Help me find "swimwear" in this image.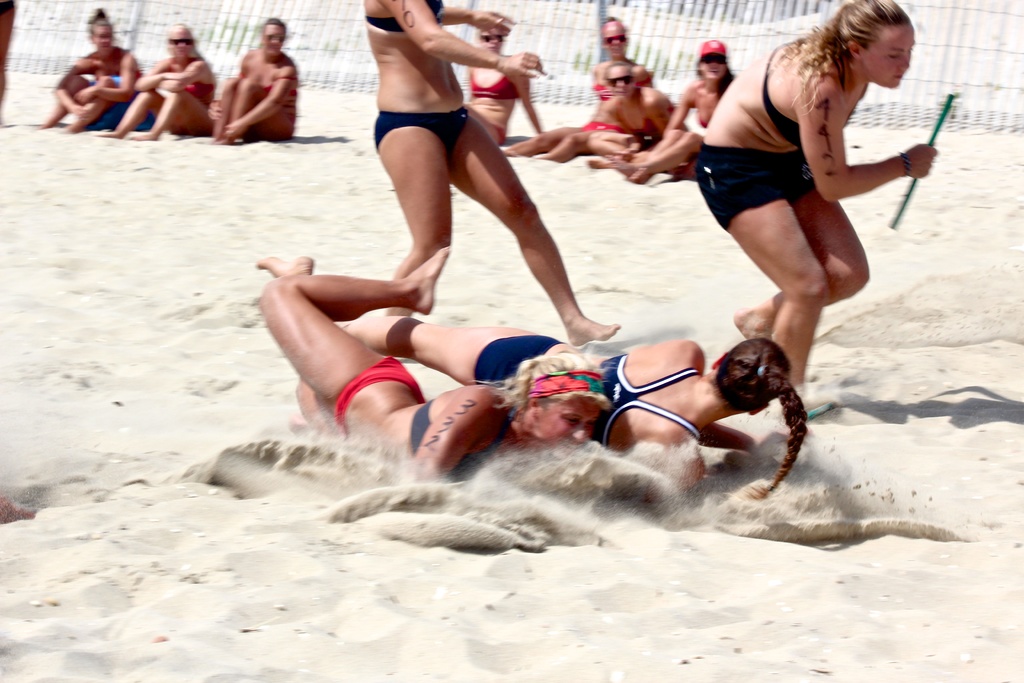
Found it: [332,345,422,438].
